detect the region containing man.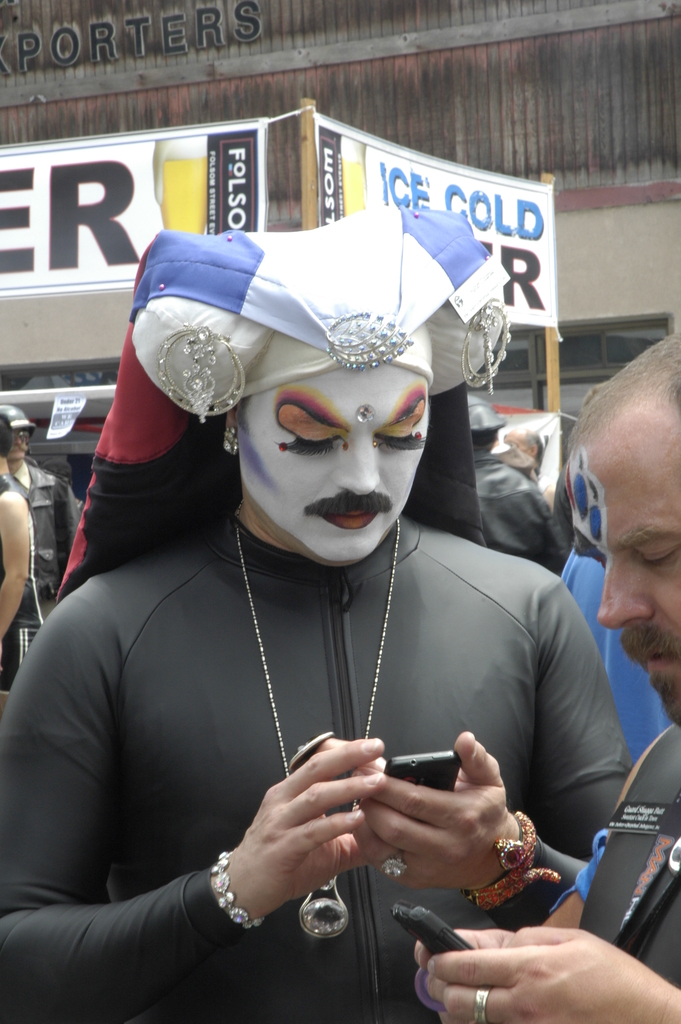
rect(419, 323, 680, 1023).
